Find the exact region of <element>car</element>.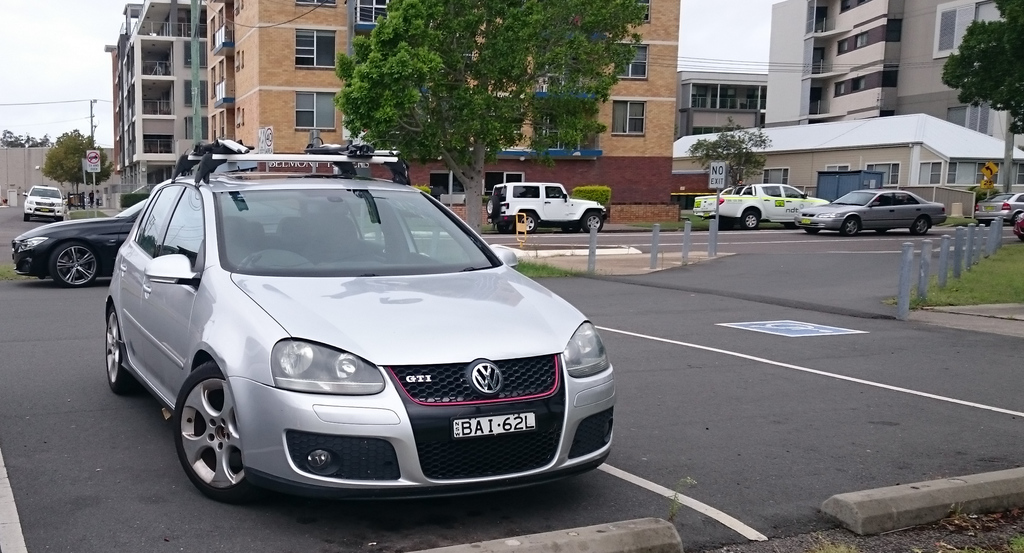
Exact region: region(977, 191, 1023, 222).
